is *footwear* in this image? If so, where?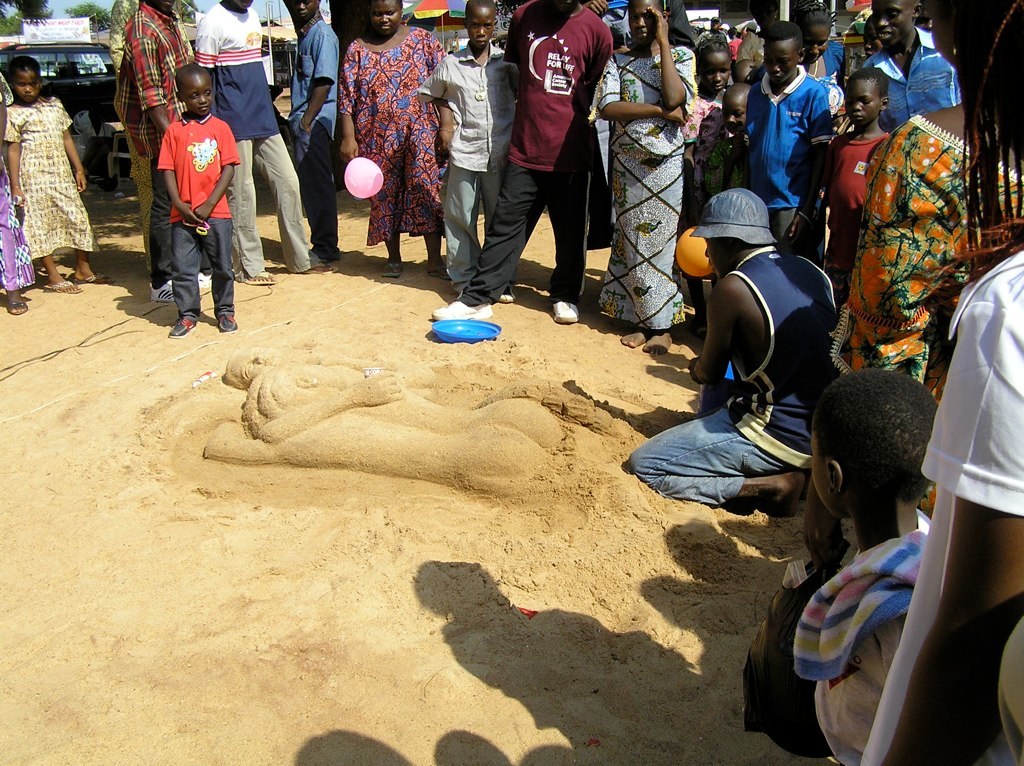
Yes, at (498,281,519,300).
